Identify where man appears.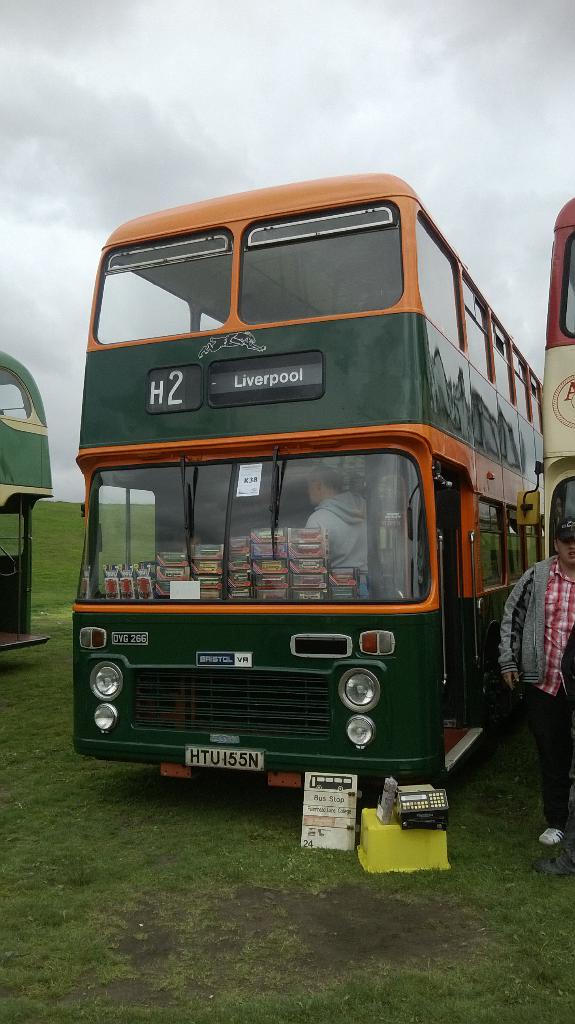
Appears at (300,456,373,575).
